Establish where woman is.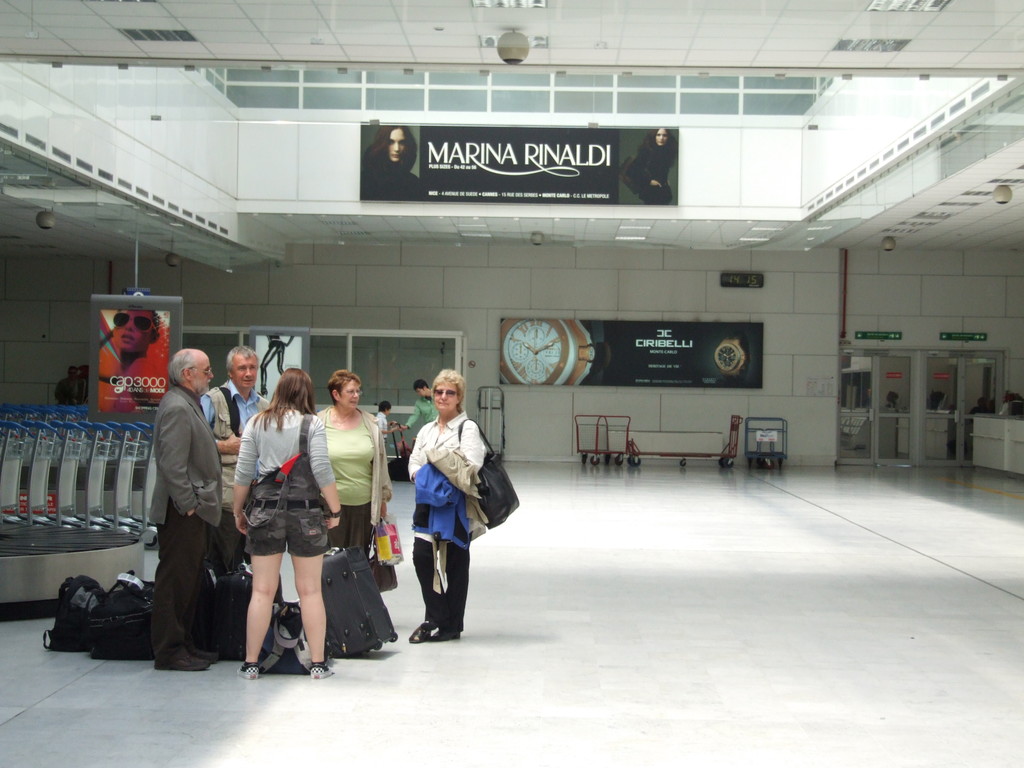
Established at [361,125,424,200].
